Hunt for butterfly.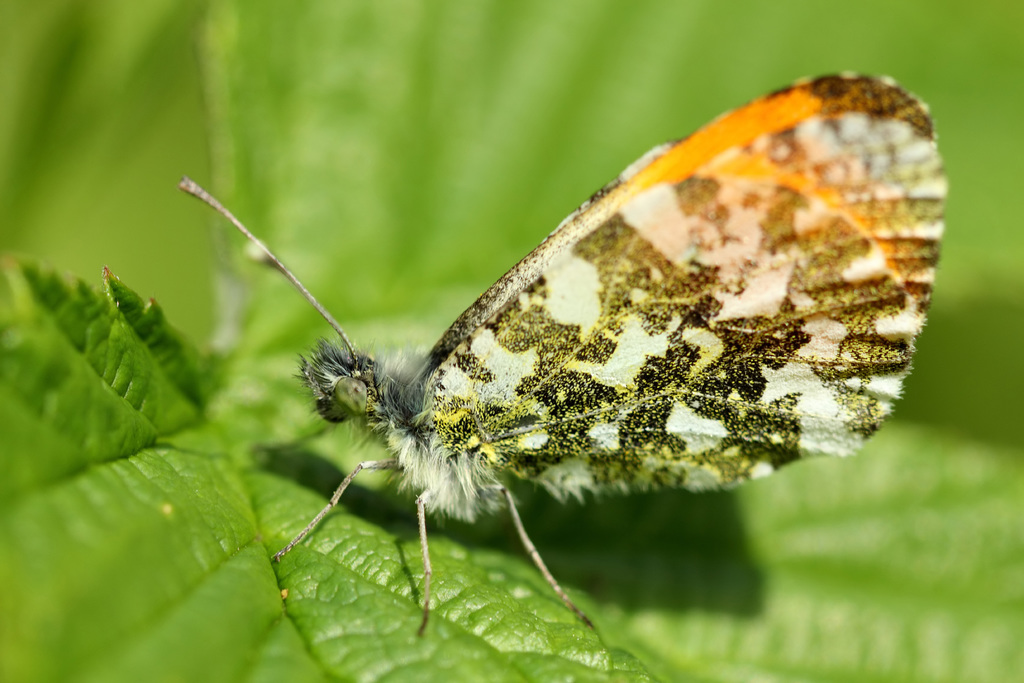
Hunted down at <box>155,61,954,651</box>.
